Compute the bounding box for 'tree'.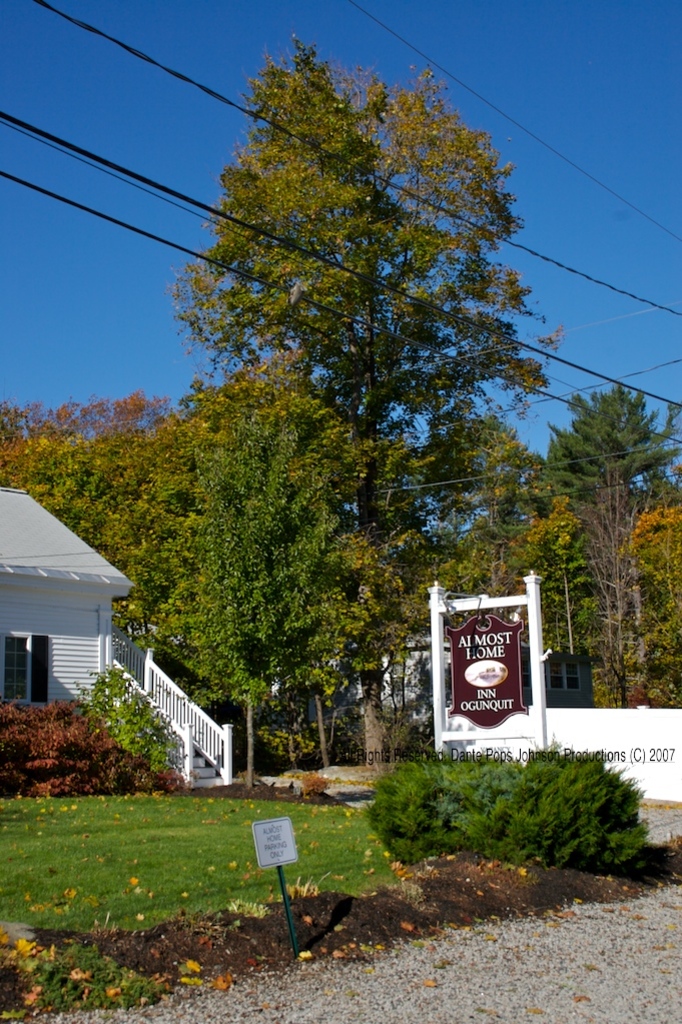
179,59,559,642.
